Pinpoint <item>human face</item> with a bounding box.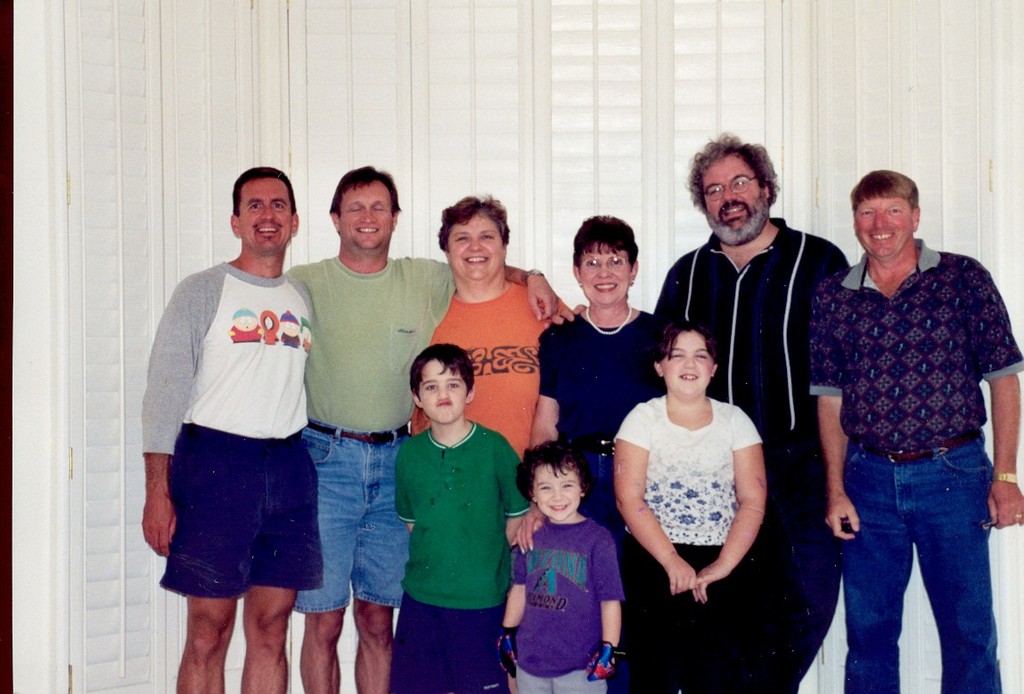
{"left": 446, "top": 210, "right": 504, "bottom": 275}.
